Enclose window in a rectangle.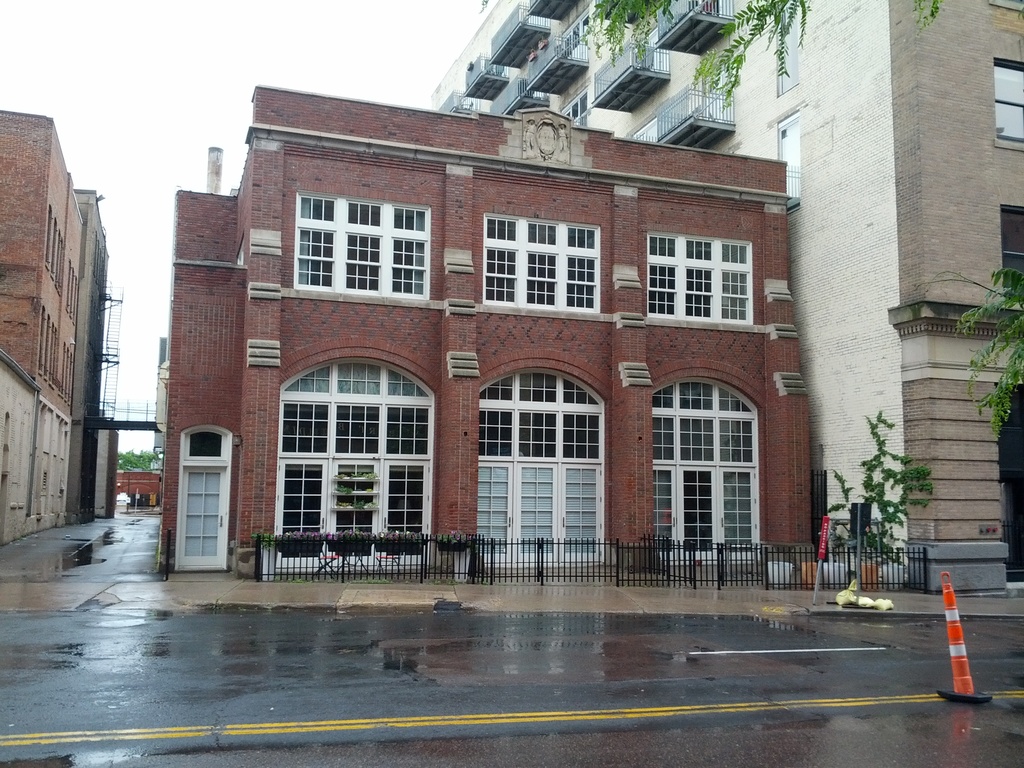
<bbox>479, 366, 604, 558</bbox>.
